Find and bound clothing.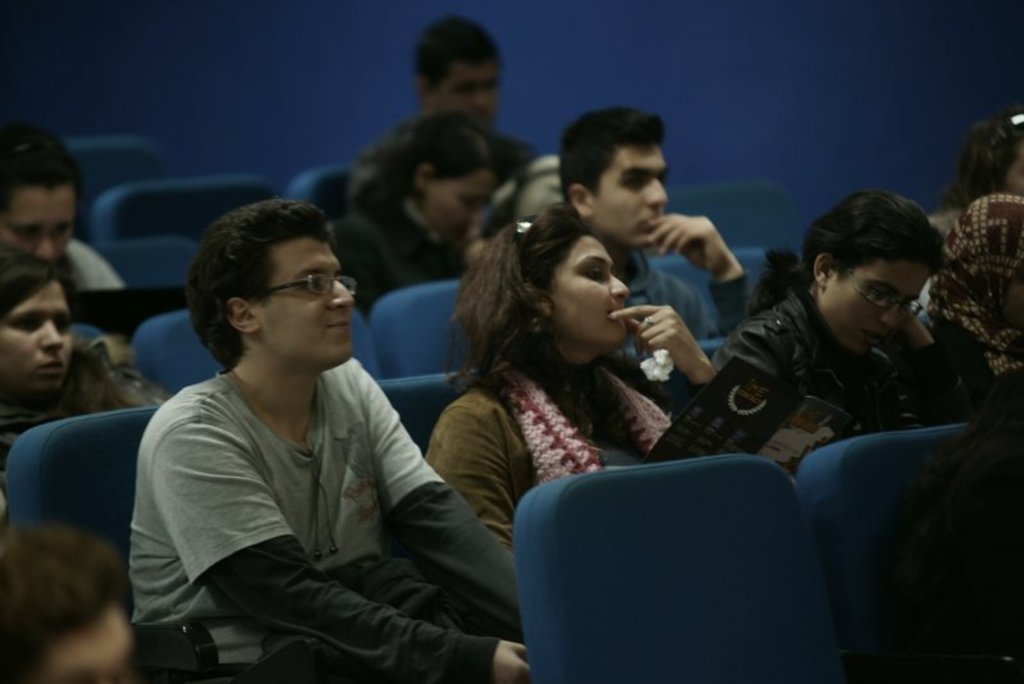
Bound: 124/366/526/683.
